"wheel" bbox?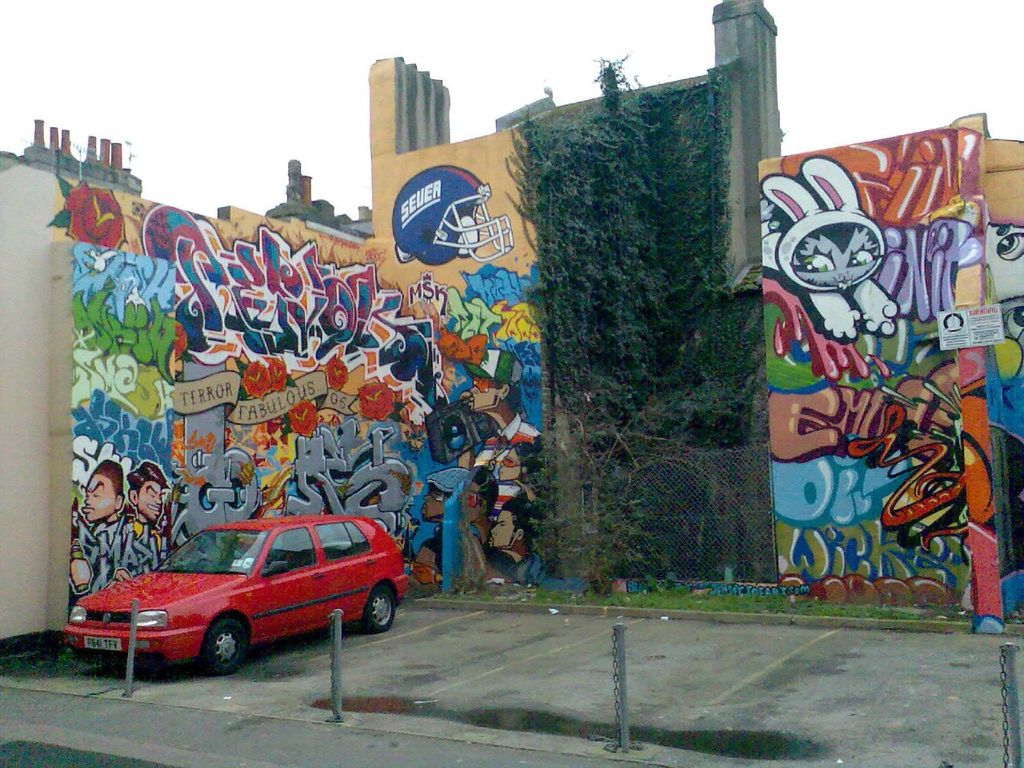
pyautogui.locateOnScreen(358, 582, 397, 634)
